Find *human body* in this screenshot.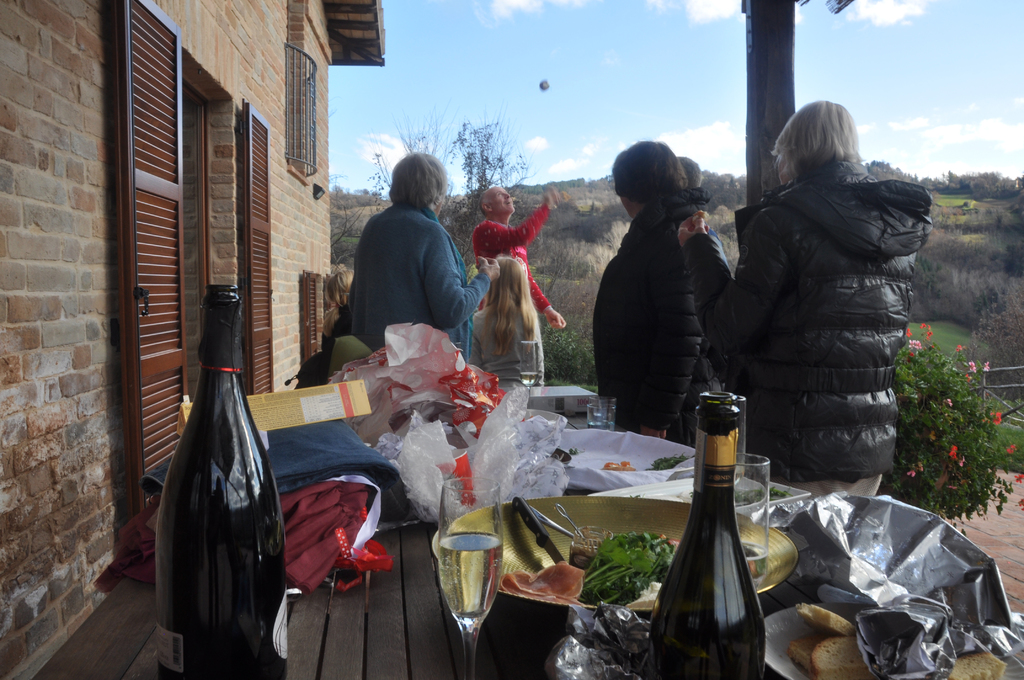
The bounding box for *human body* is box(726, 102, 936, 497).
